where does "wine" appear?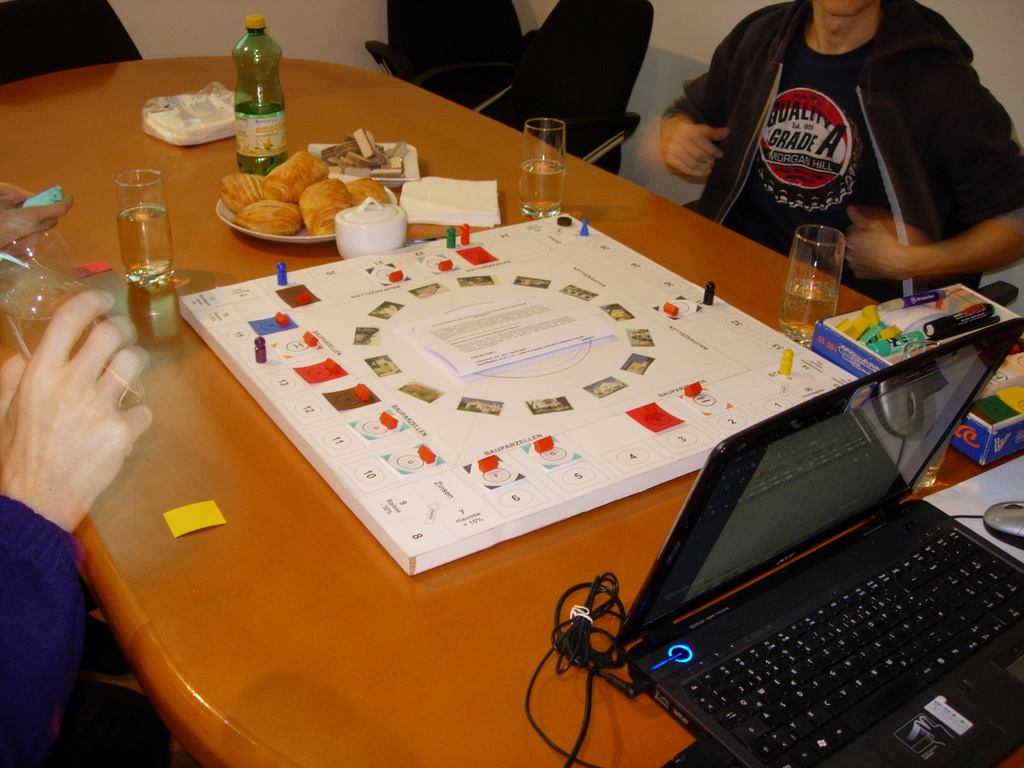
Appears at (781,276,839,347).
